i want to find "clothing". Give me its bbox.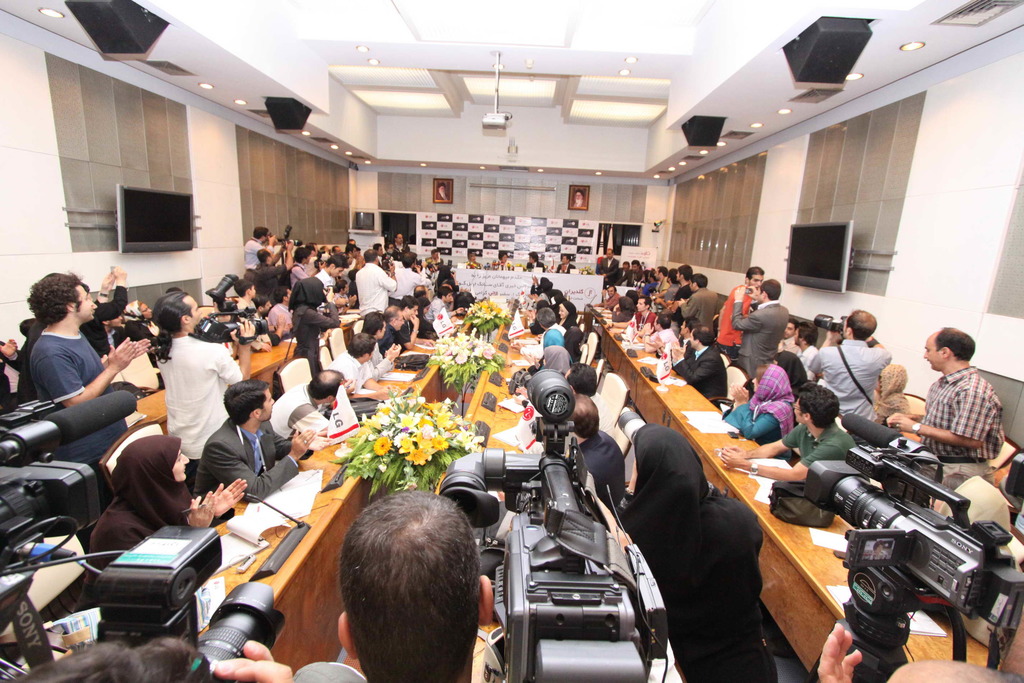
bbox=[651, 329, 676, 359].
